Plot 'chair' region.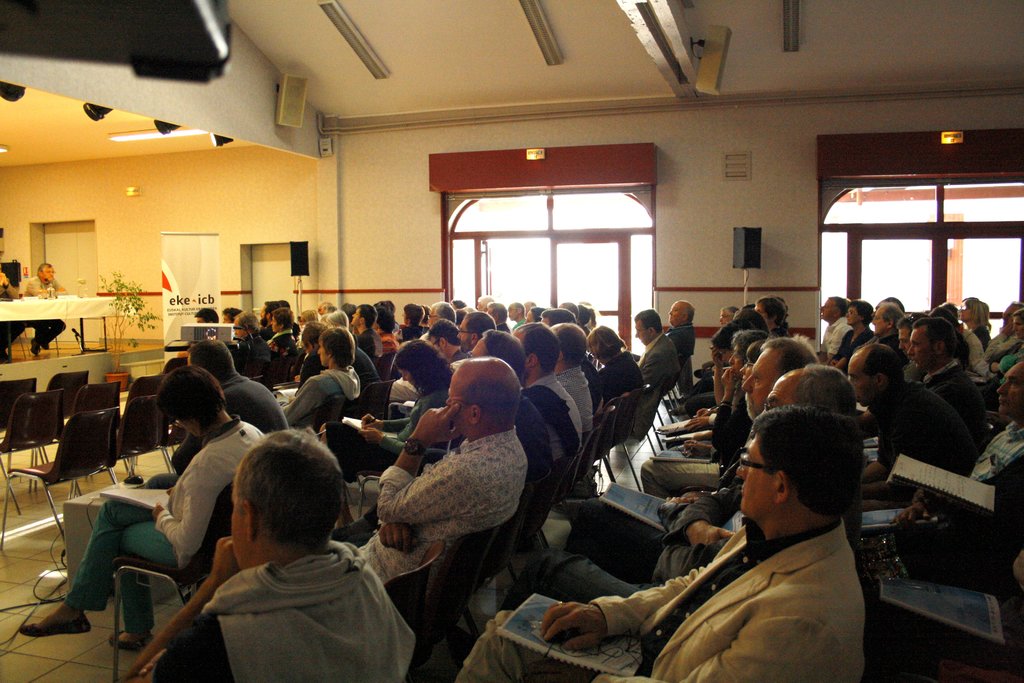
Plotted at rect(593, 390, 641, 500).
